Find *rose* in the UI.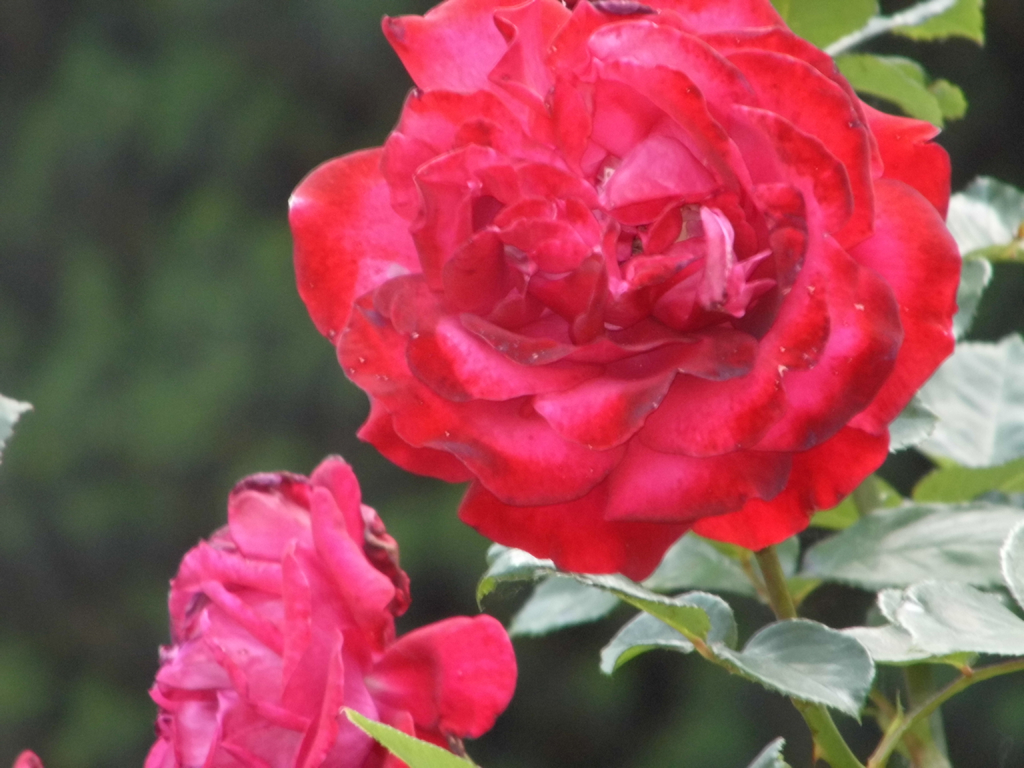
UI element at box=[289, 0, 963, 585].
